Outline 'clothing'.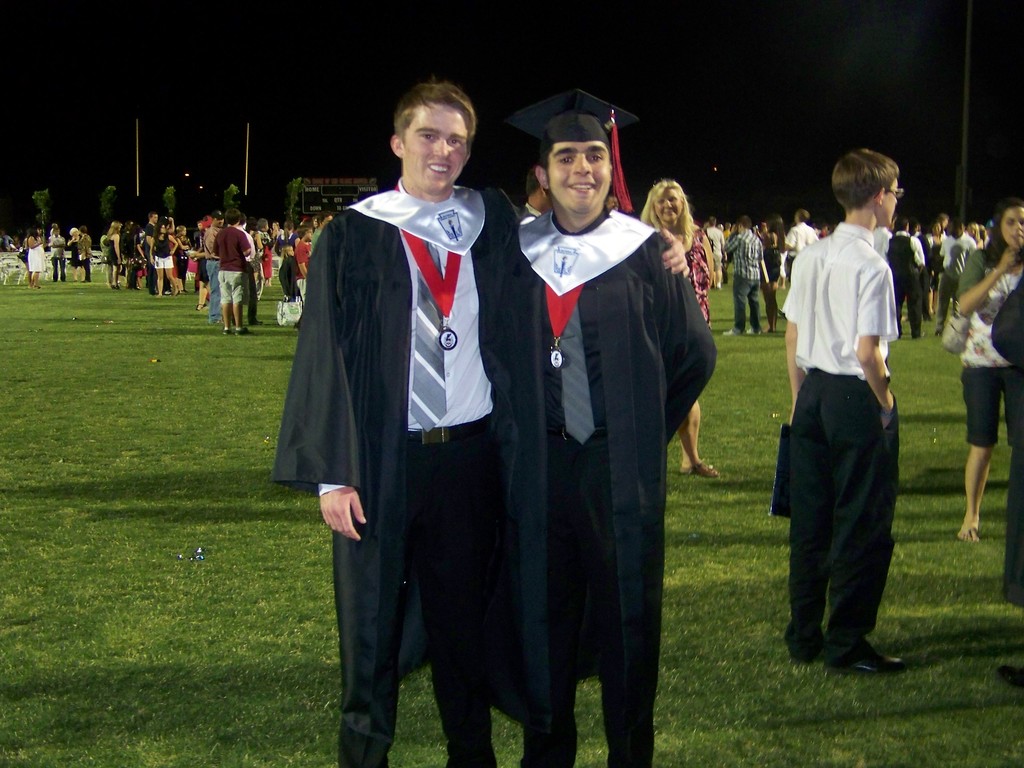
Outline: BBox(721, 228, 762, 333).
